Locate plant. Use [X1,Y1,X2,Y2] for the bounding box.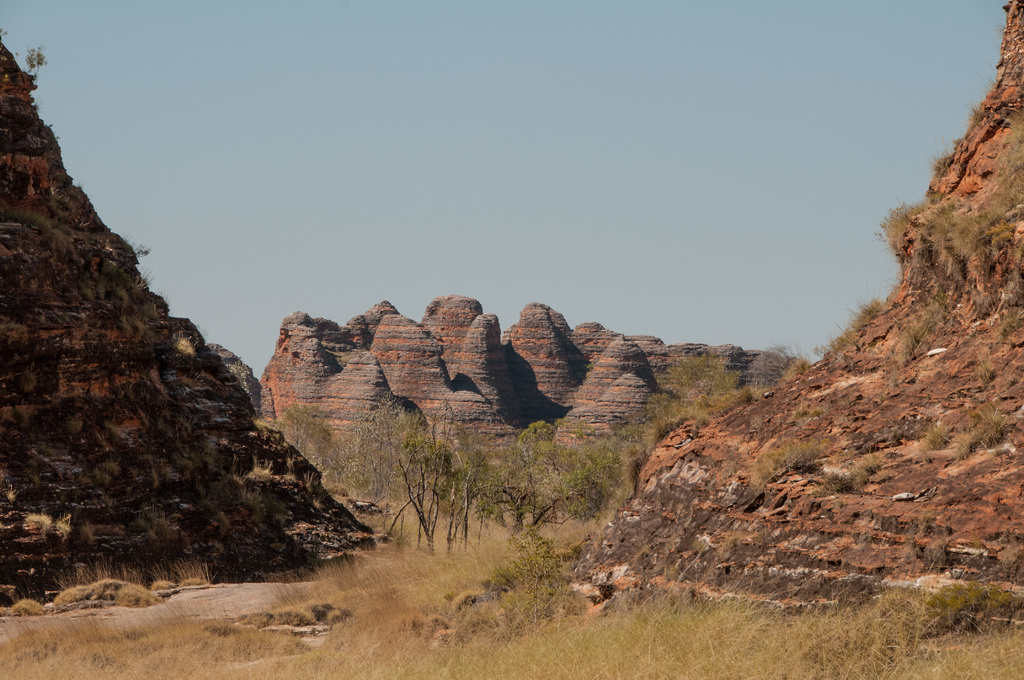
[305,464,322,495].
